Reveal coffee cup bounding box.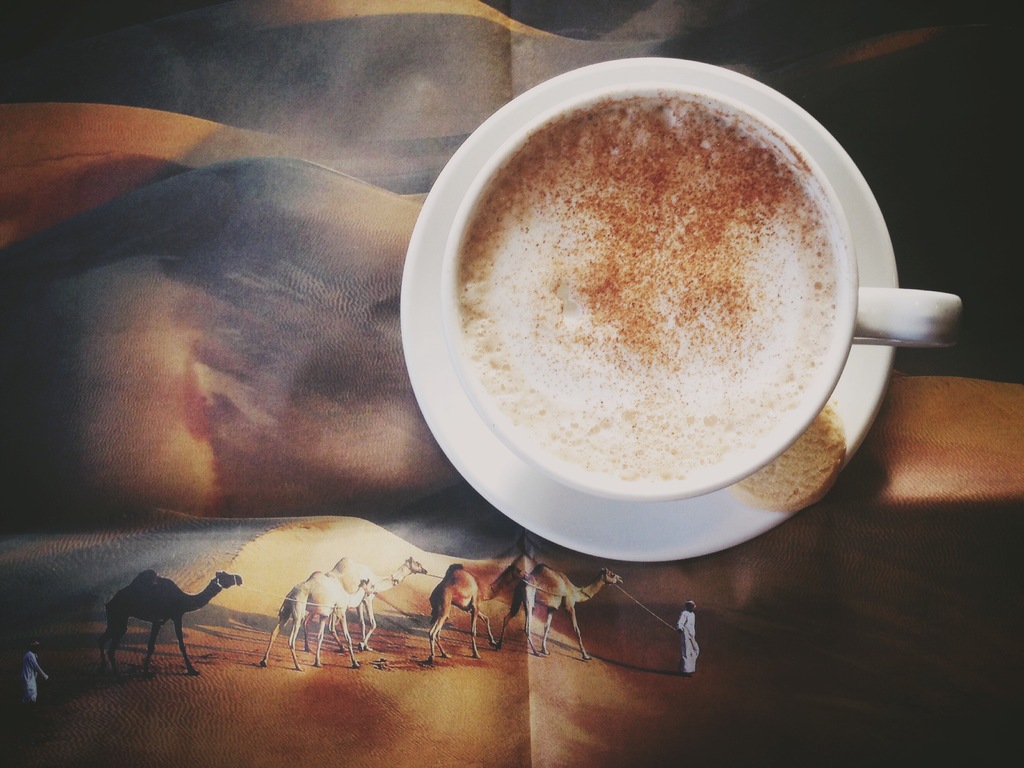
Revealed: [442, 78, 968, 503].
